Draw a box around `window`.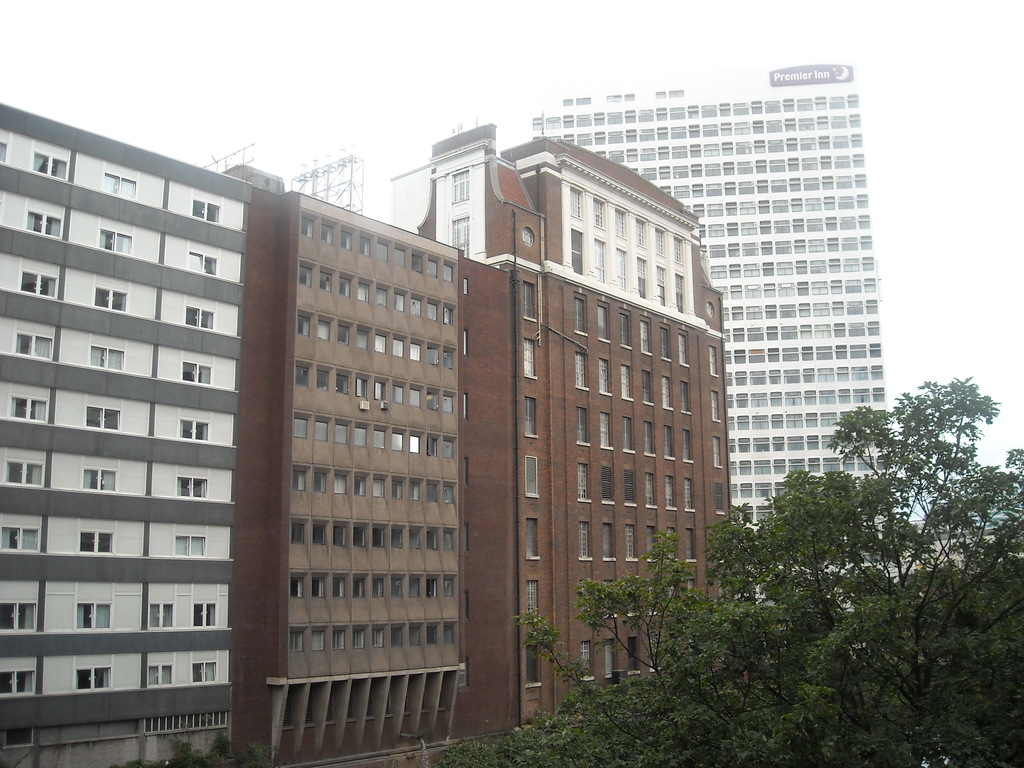
l=705, t=163, r=721, b=177.
